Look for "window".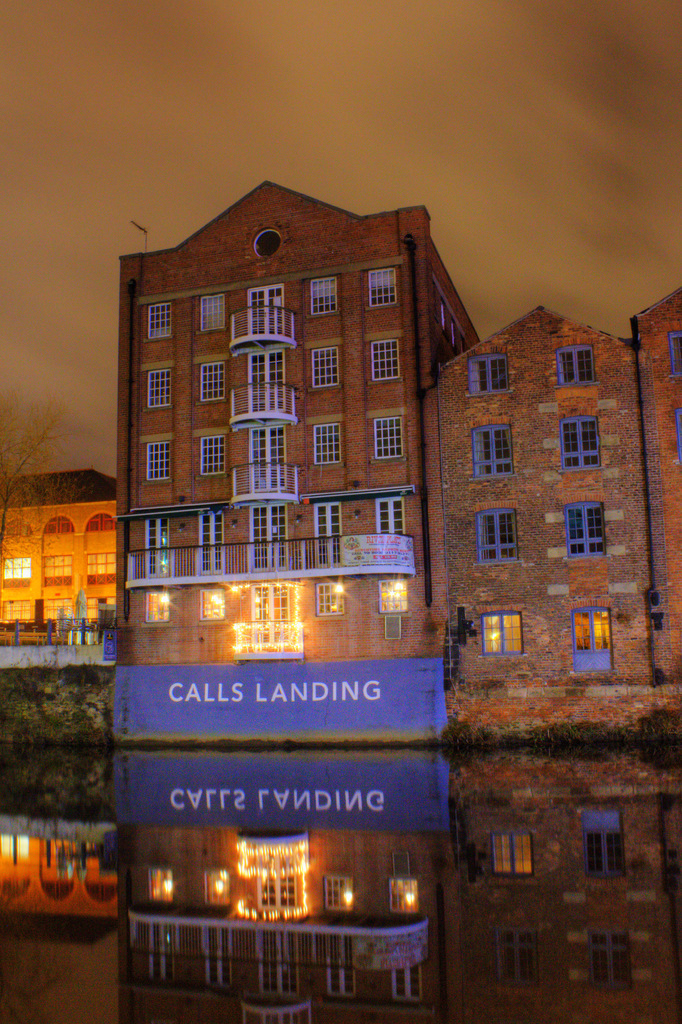
Found: 318, 581, 347, 614.
